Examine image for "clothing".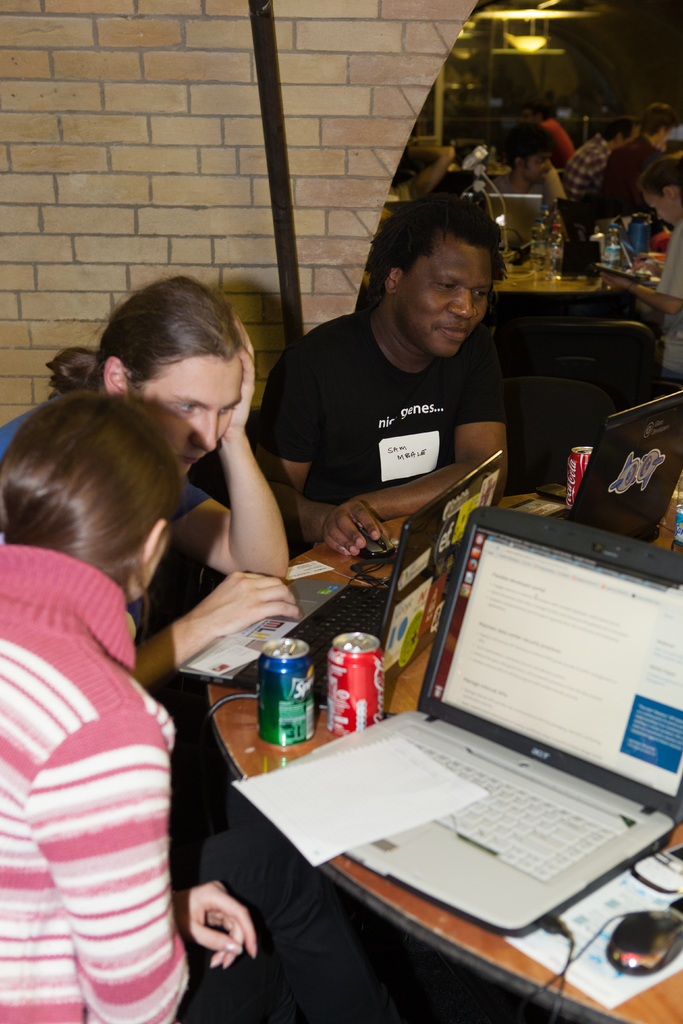
Examination result: bbox=(0, 511, 204, 1023).
